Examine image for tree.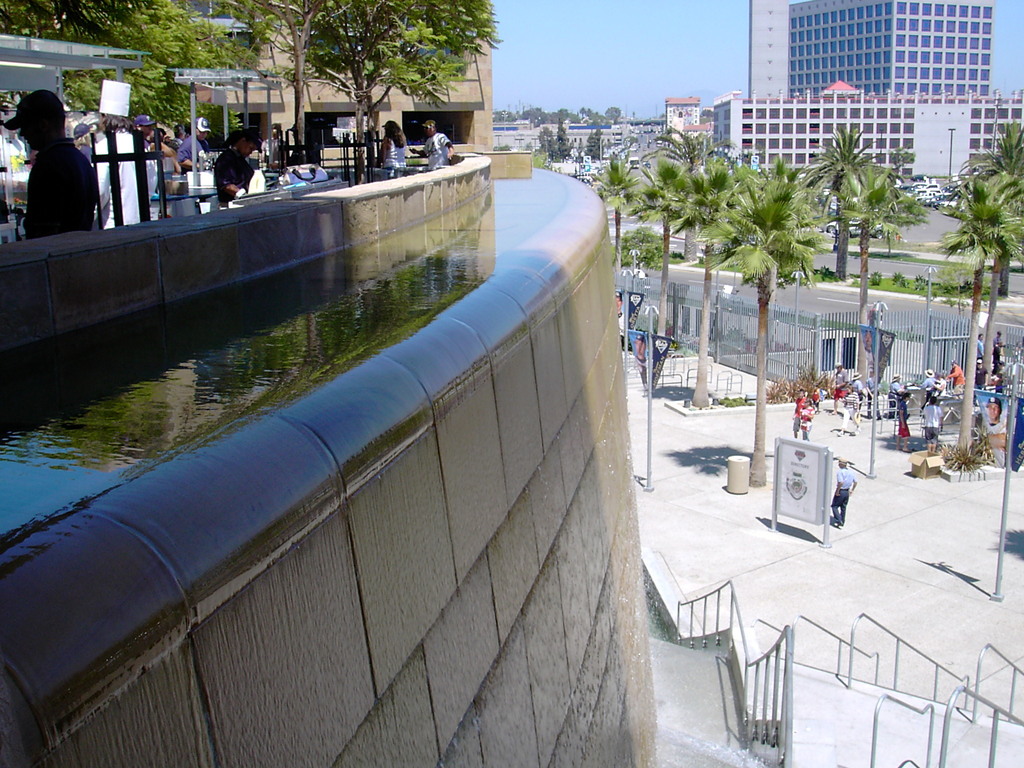
Examination result: <box>223,0,503,193</box>.
